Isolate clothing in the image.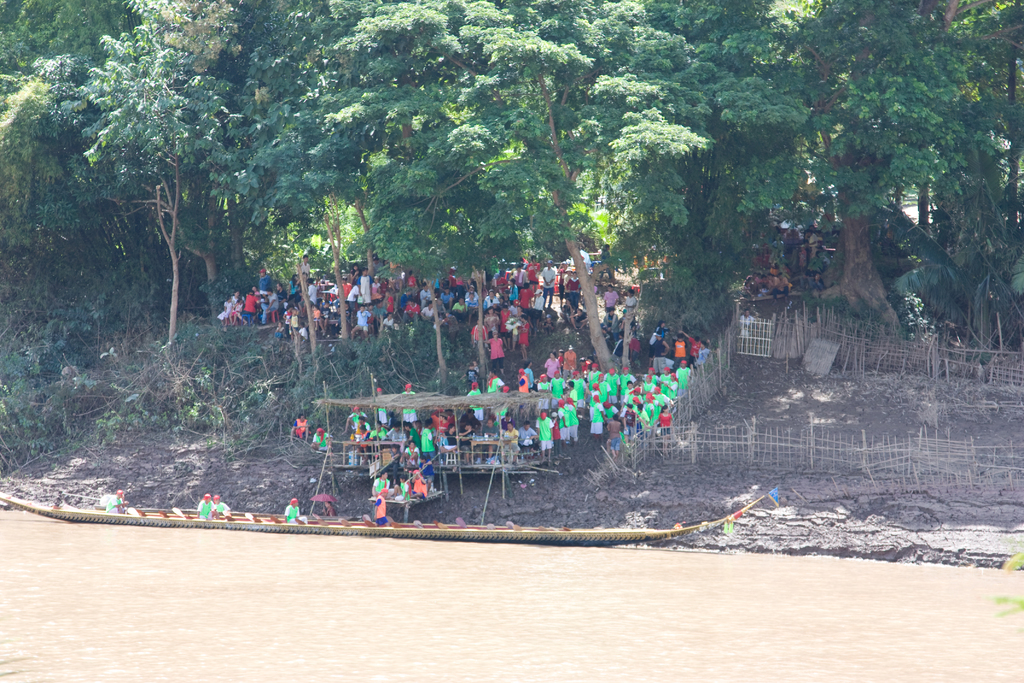
Isolated region: 376/496/386/527.
